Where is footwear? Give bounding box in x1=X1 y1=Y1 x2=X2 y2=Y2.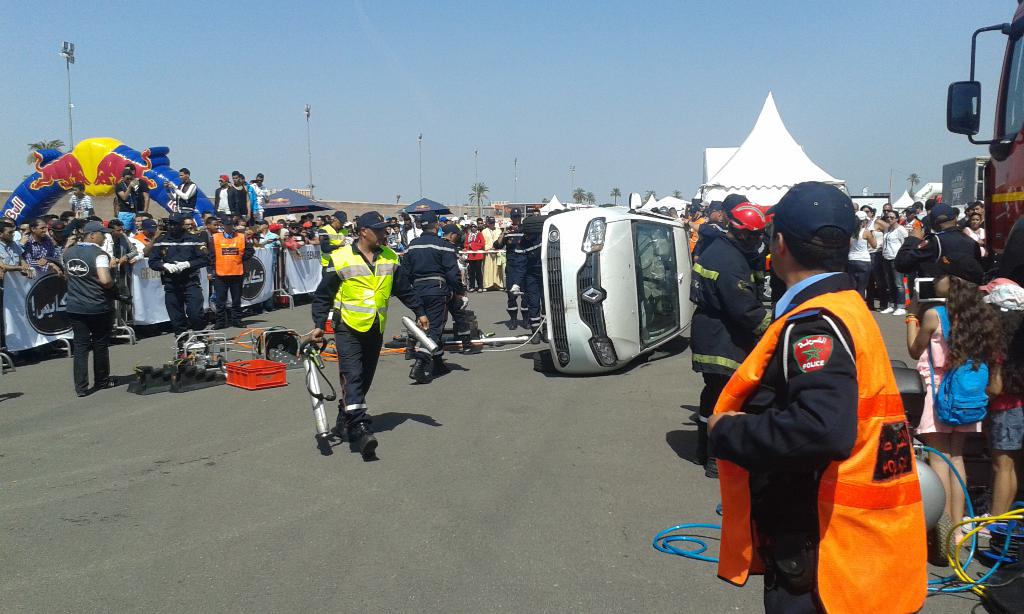
x1=177 y1=335 x2=190 y2=352.
